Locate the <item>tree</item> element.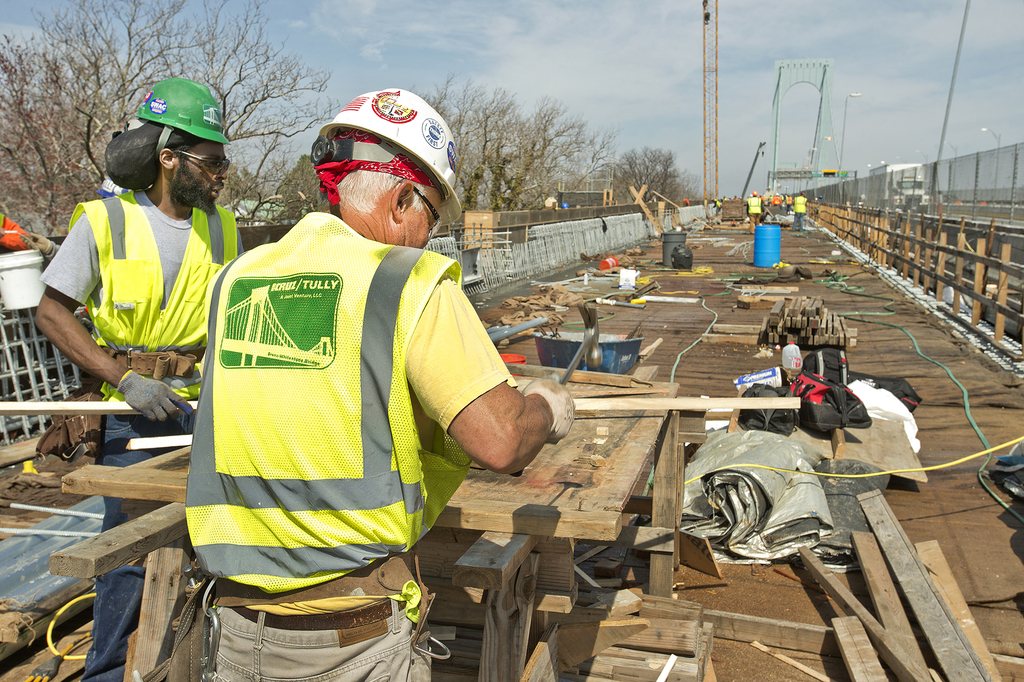
Element bbox: (606, 142, 705, 207).
